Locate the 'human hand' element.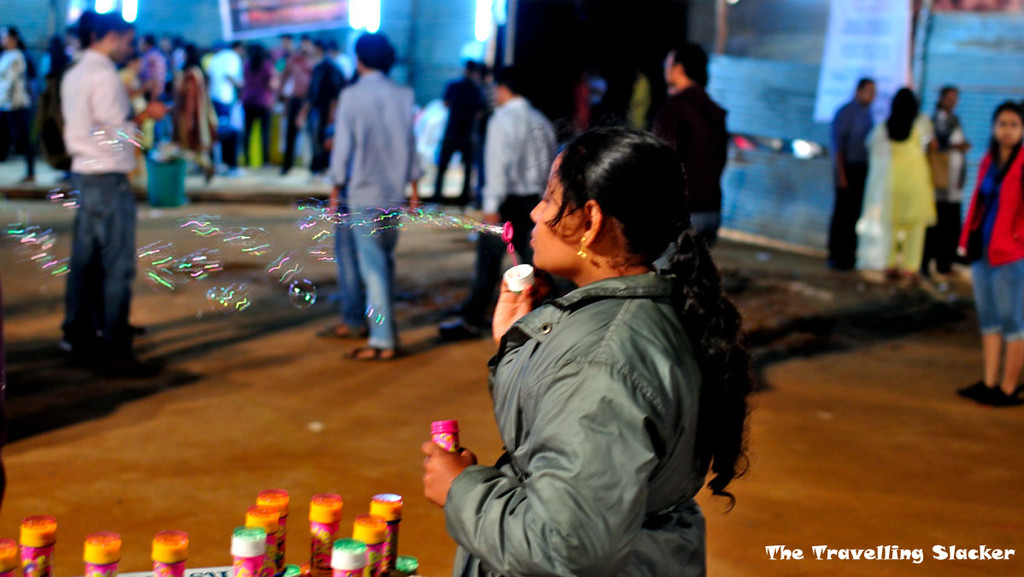
Element bbox: x1=836 y1=172 x2=849 y2=189.
